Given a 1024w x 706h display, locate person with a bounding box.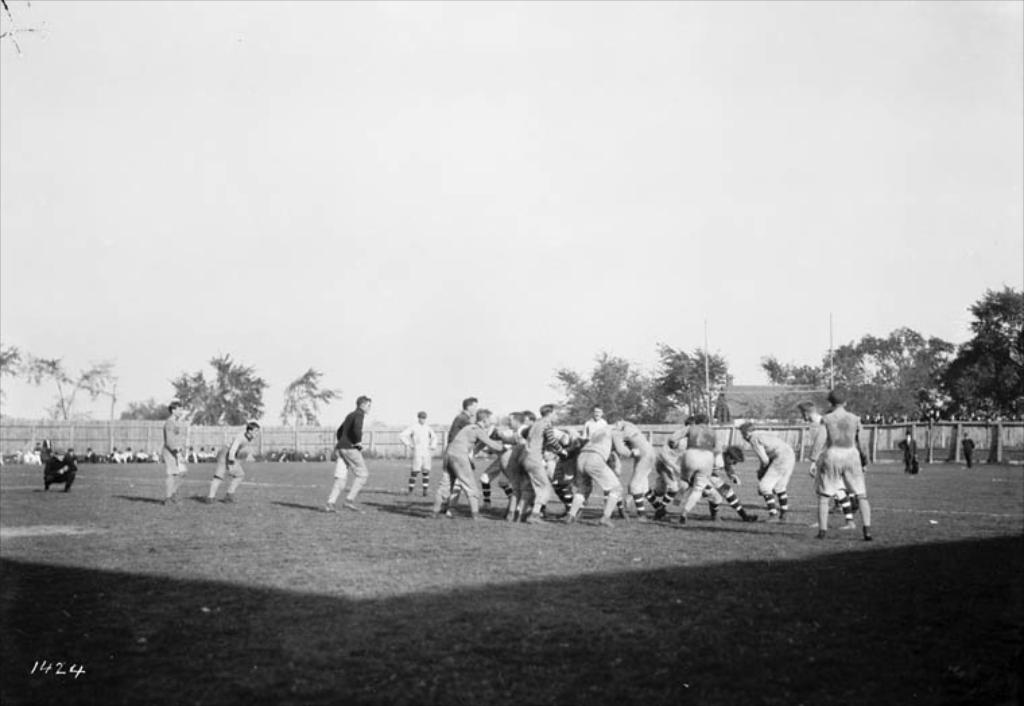
Located: [left=403, top=418, right=438, bottom=490].
